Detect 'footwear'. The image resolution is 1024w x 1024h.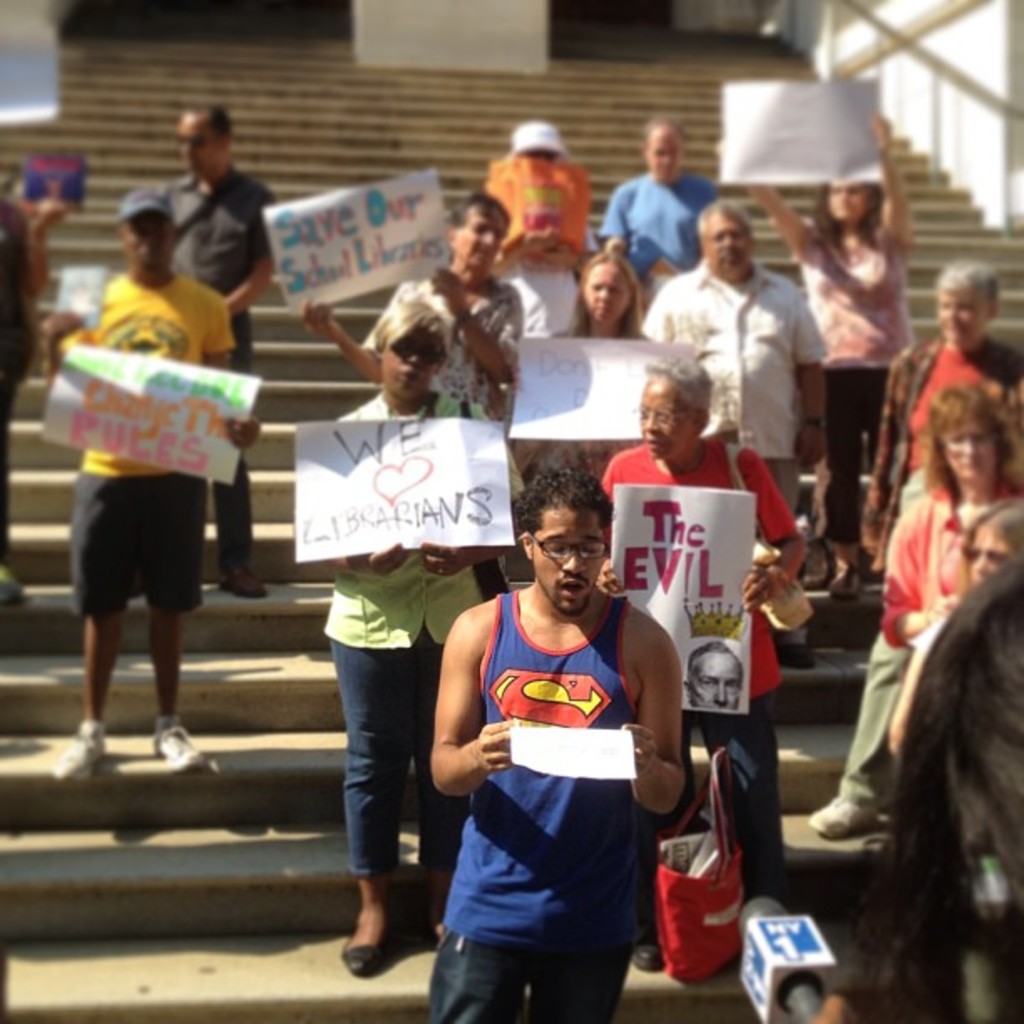
rect(634, 915, 664, 969).
